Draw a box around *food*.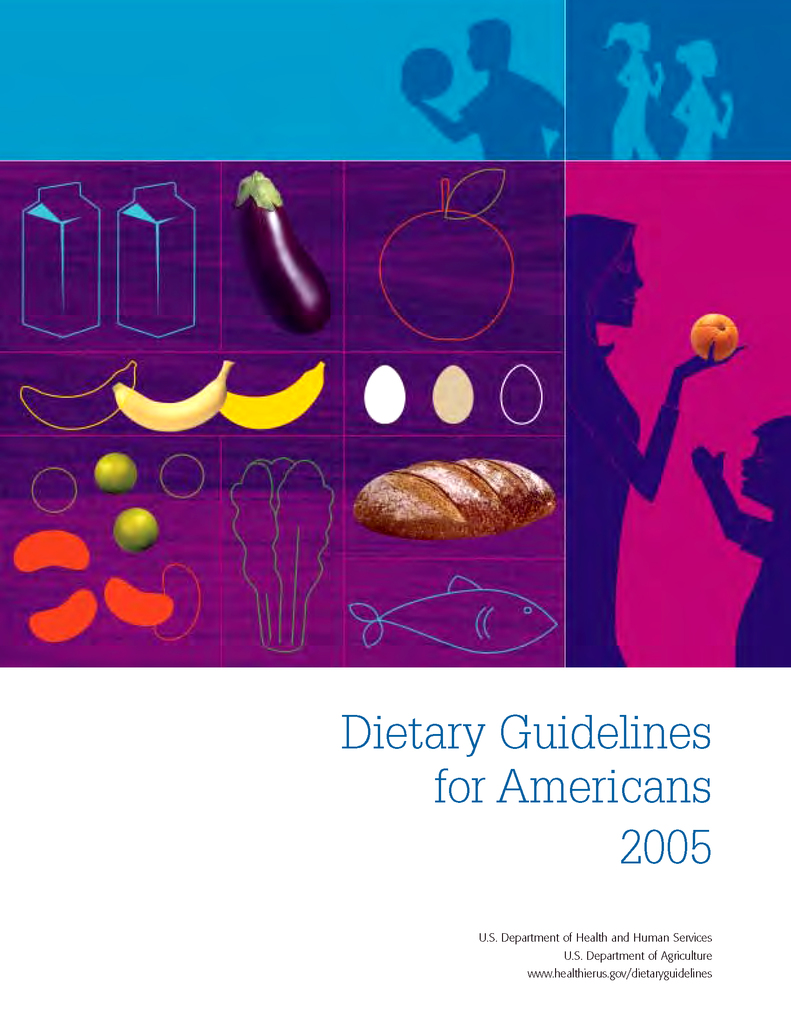
region(356, 346, 548, 423).
